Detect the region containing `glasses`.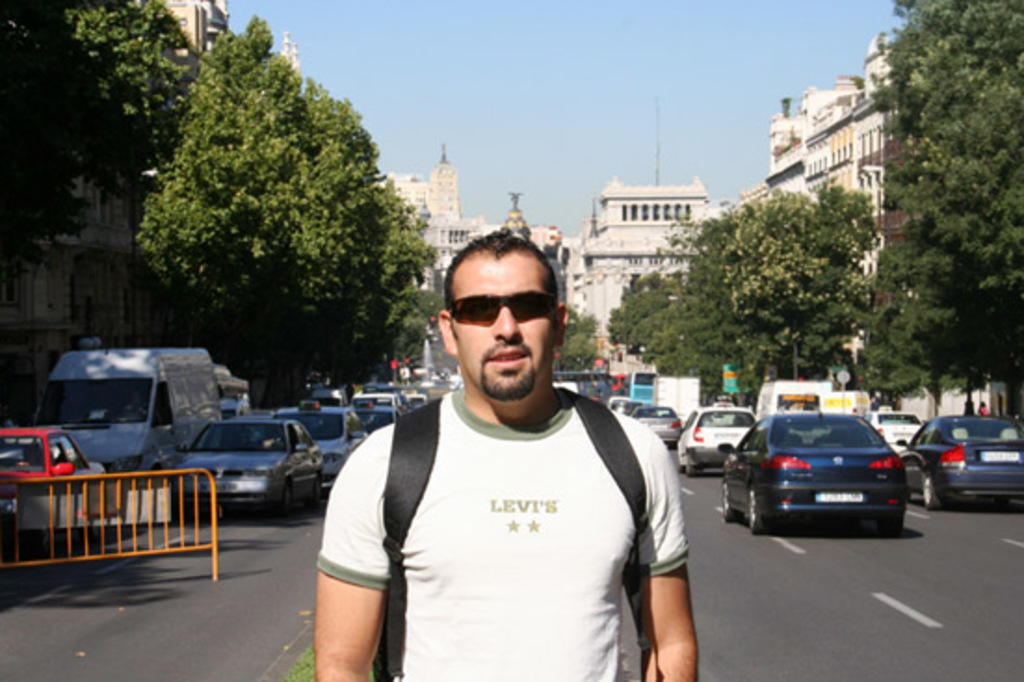
(446,288,567,327).
